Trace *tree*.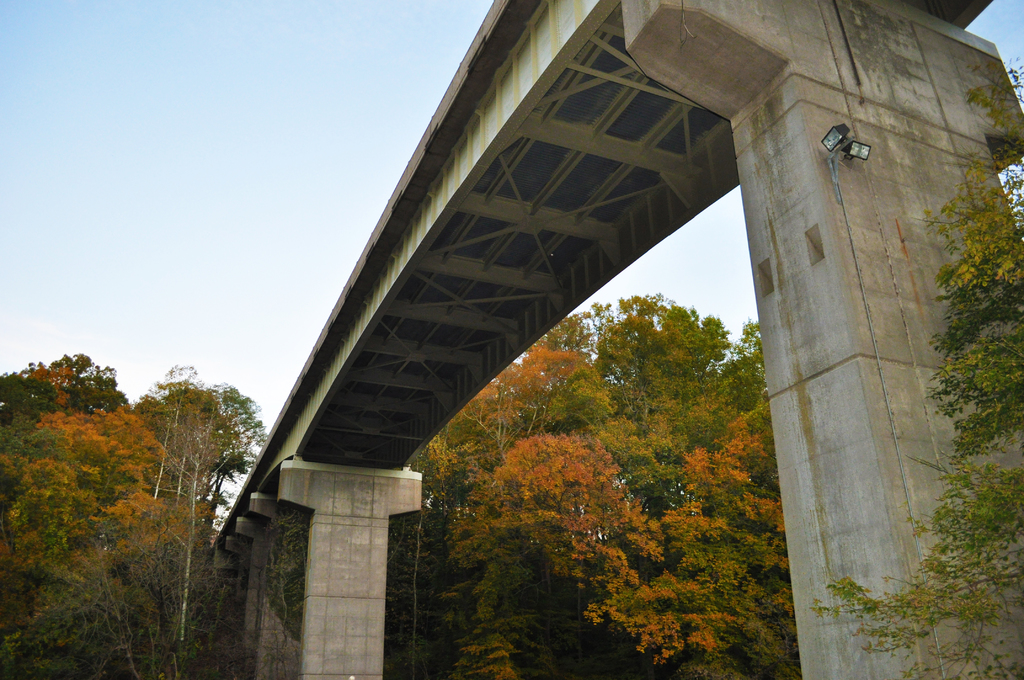
Traced to (811,51,1023,679).
